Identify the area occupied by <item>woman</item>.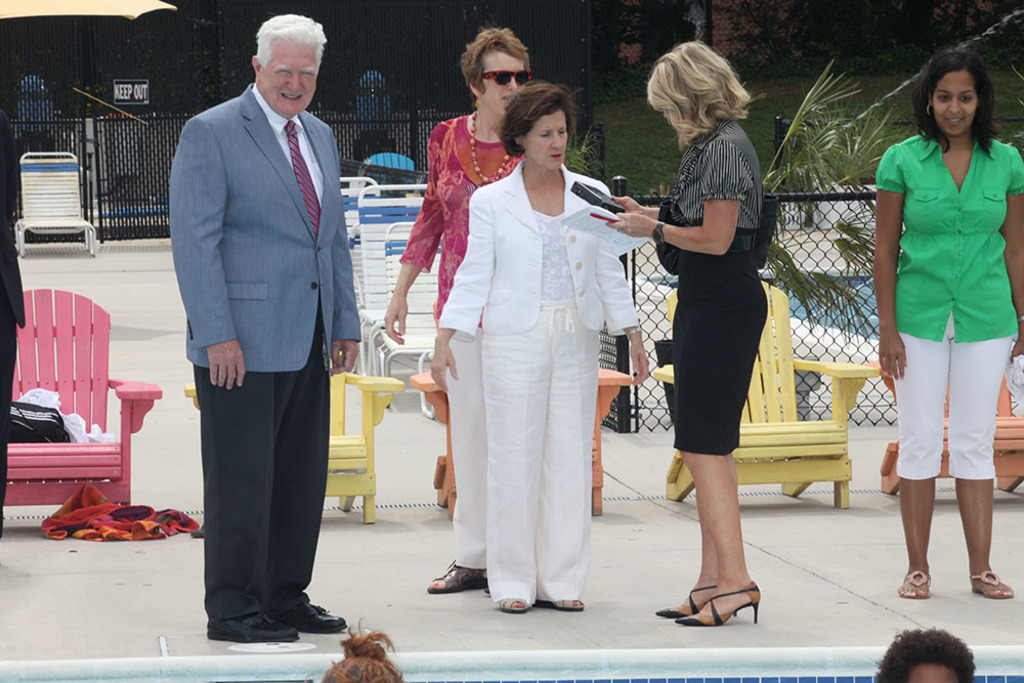
Area: <bbox>872, 49, 1023, 606</bbox>.
